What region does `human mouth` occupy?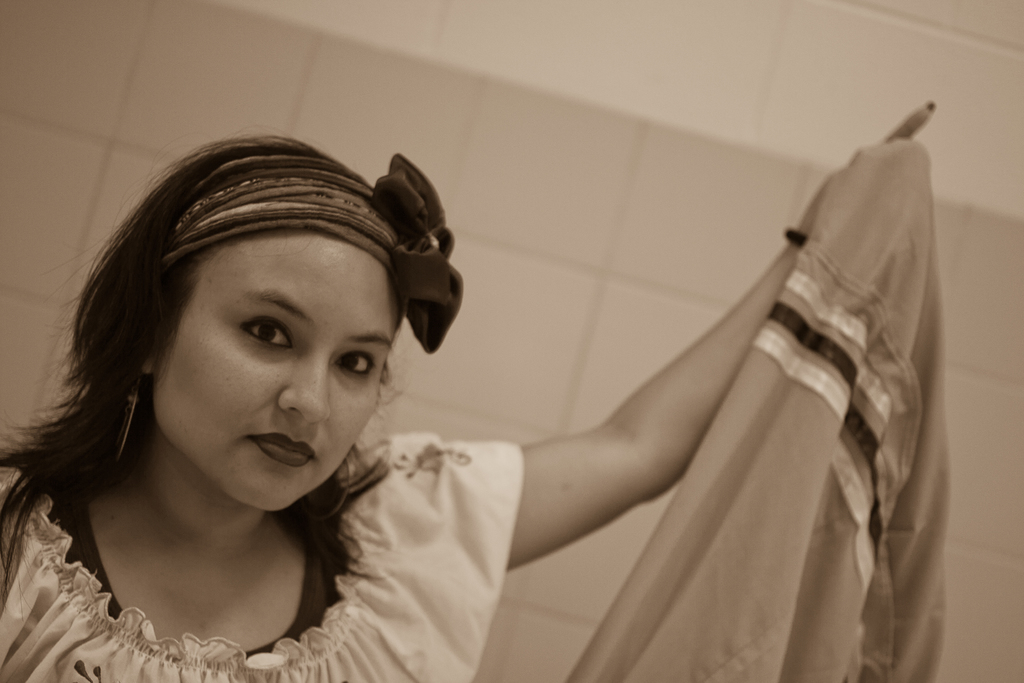
x1=248 y1=432 x2=317 y2=464.
